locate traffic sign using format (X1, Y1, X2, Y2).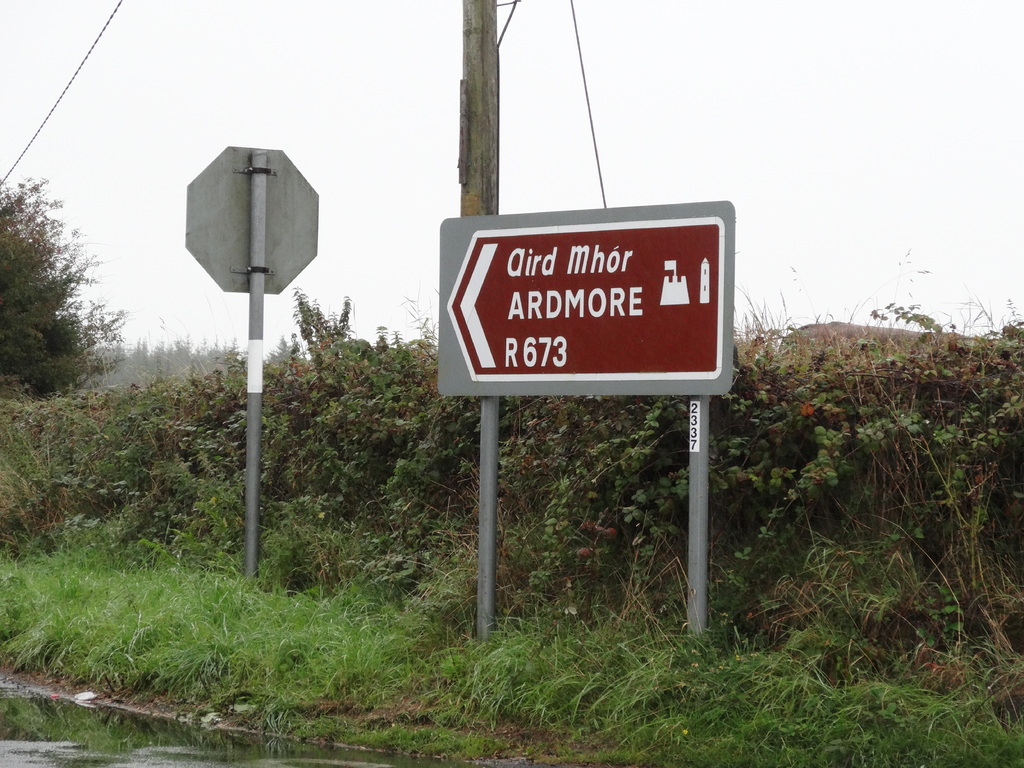
(439, 198, 734, 399).
